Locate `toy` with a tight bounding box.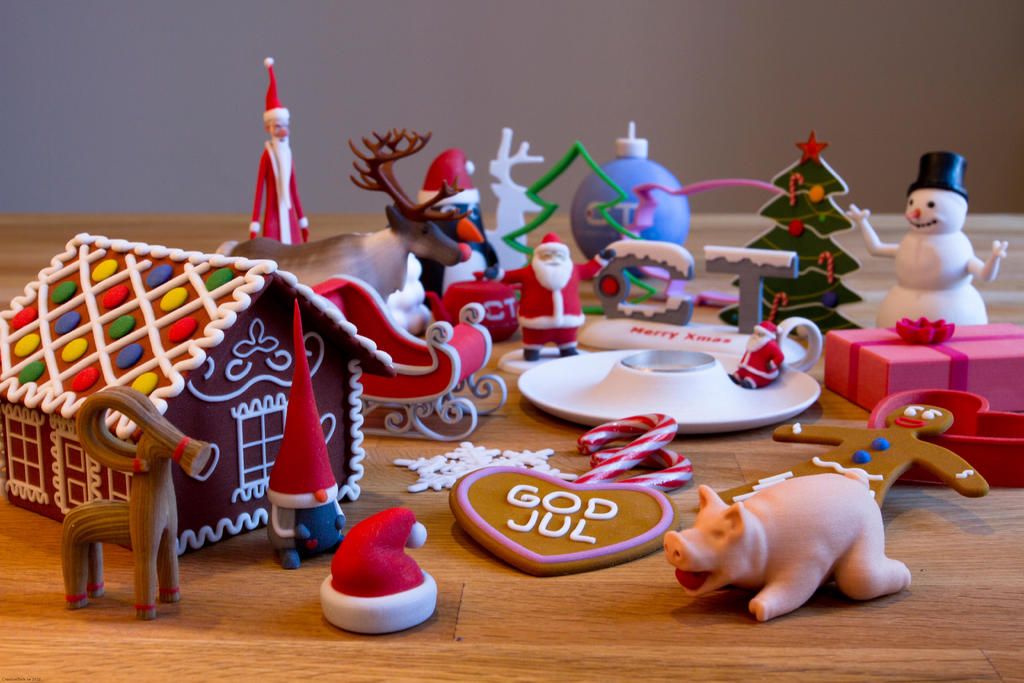
pyautogui.locateOnScreen(582, 229, 698, 327).
